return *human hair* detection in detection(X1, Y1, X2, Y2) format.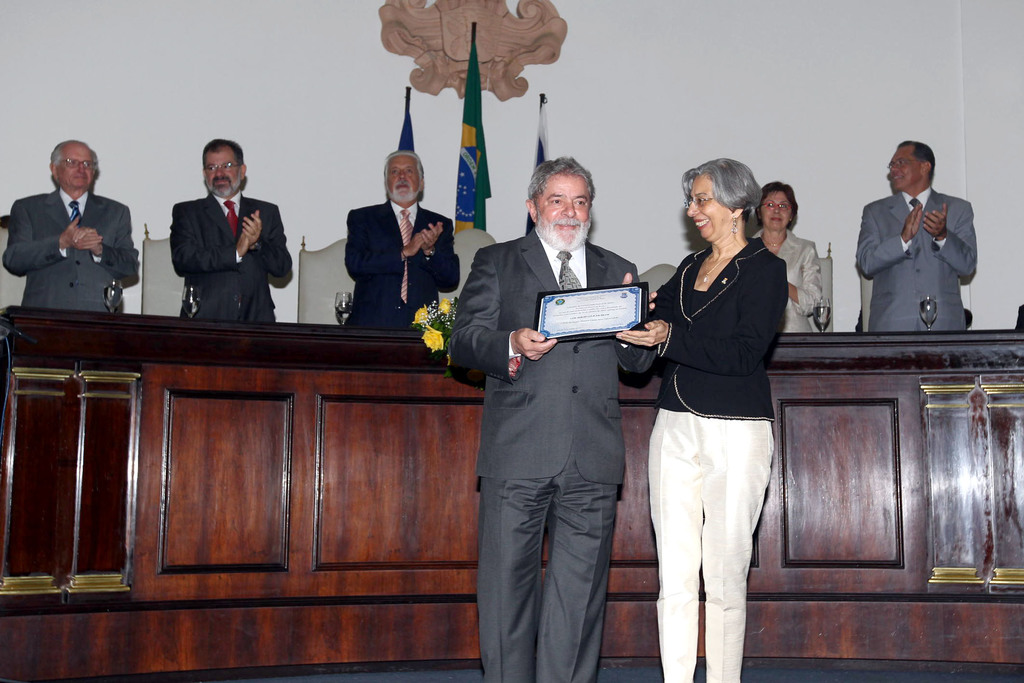
detection(895, 140, 940, 185).
